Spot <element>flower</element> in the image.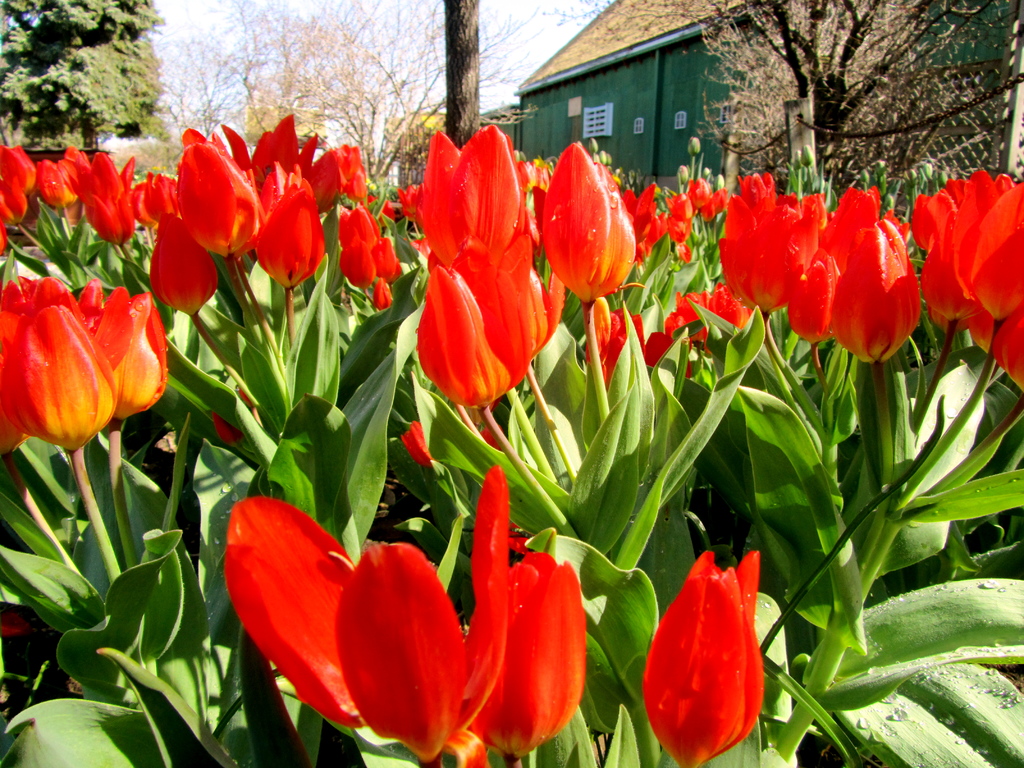
<element>flower</element> found at [212,403,243,444].
